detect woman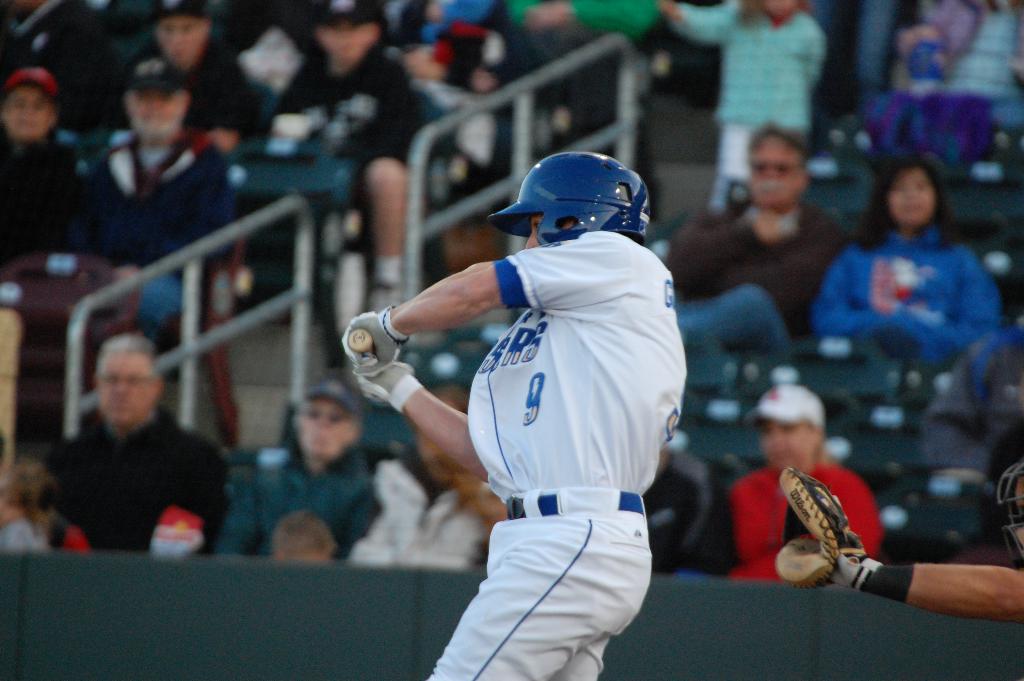
crop(815, 144, 1001, 363)
